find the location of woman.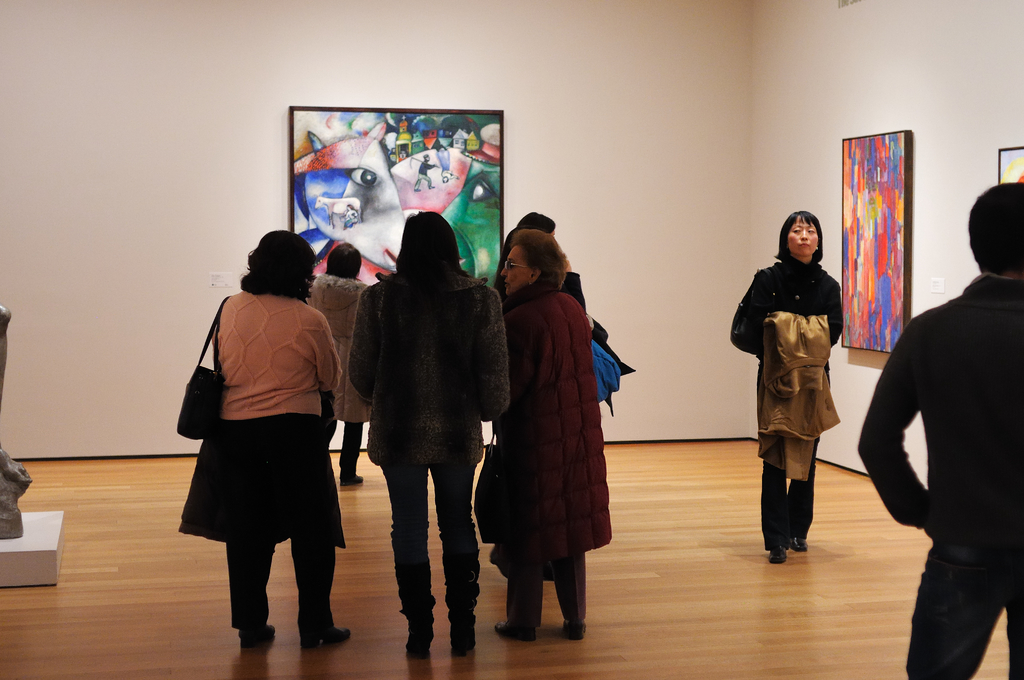
Location: {"x1": 730, "y1": 200, "x2": 856, "y2": 579}.
